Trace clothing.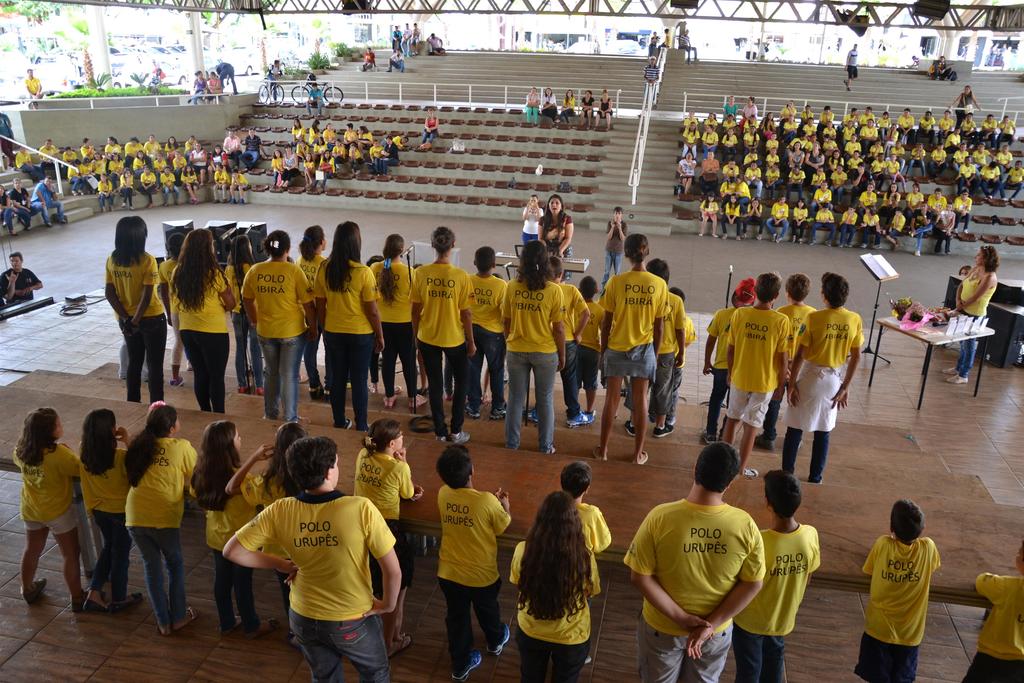
Traced to {"left": 211, "top": 74, "right": 225, "bottom": 94}.
